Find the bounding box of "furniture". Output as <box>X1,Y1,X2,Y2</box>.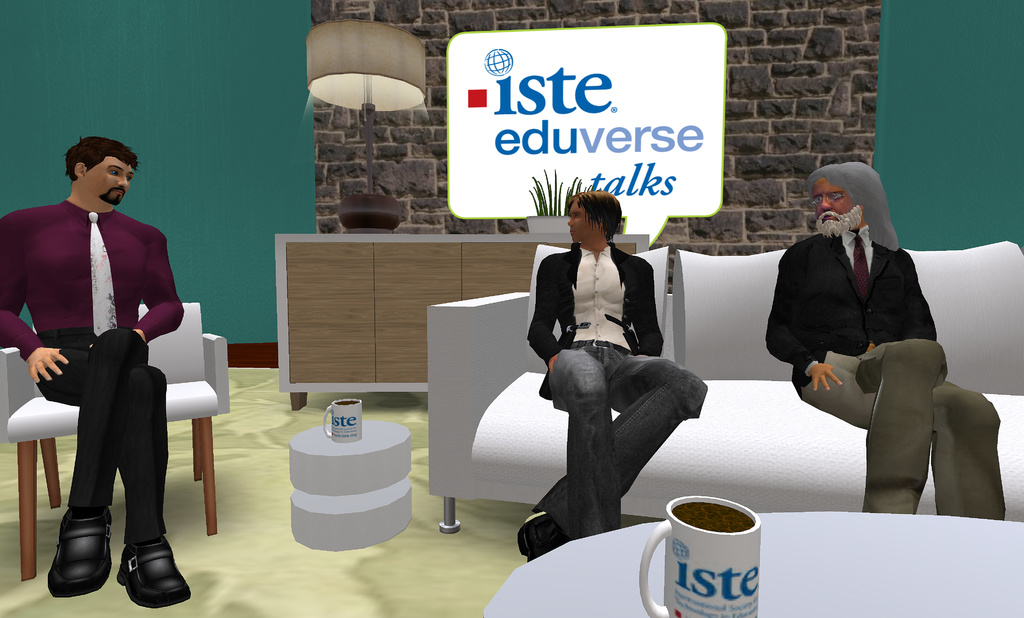
<box>426,238,1023,536</box>.
